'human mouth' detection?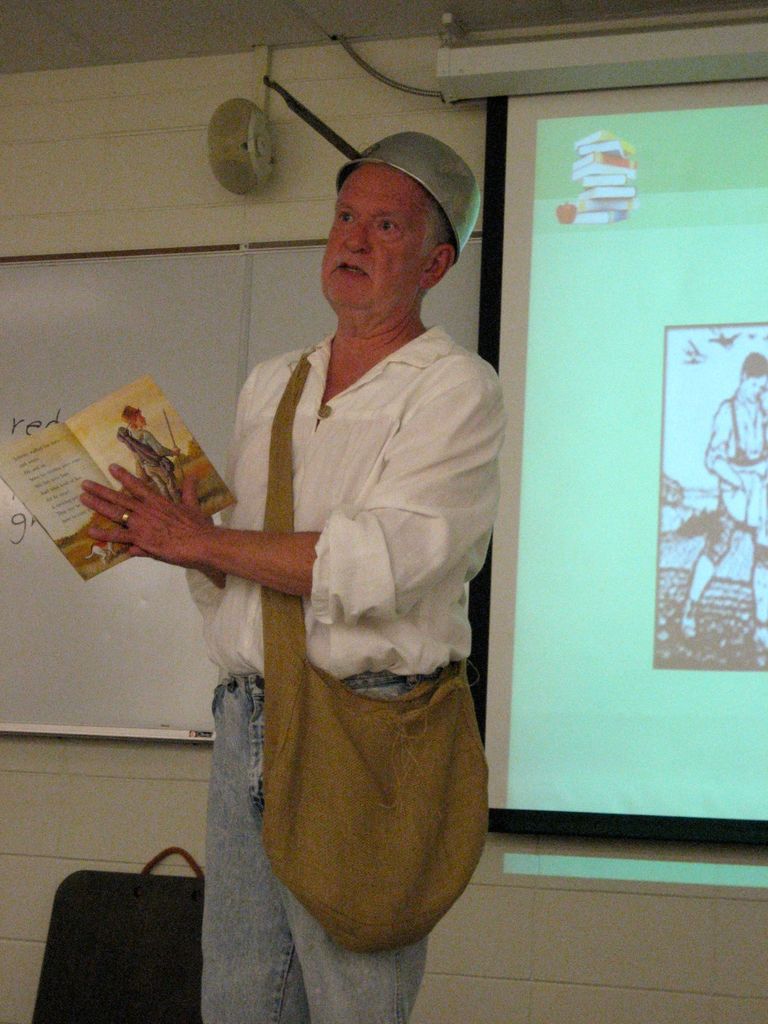
crop(328, 262, 368, 277)
